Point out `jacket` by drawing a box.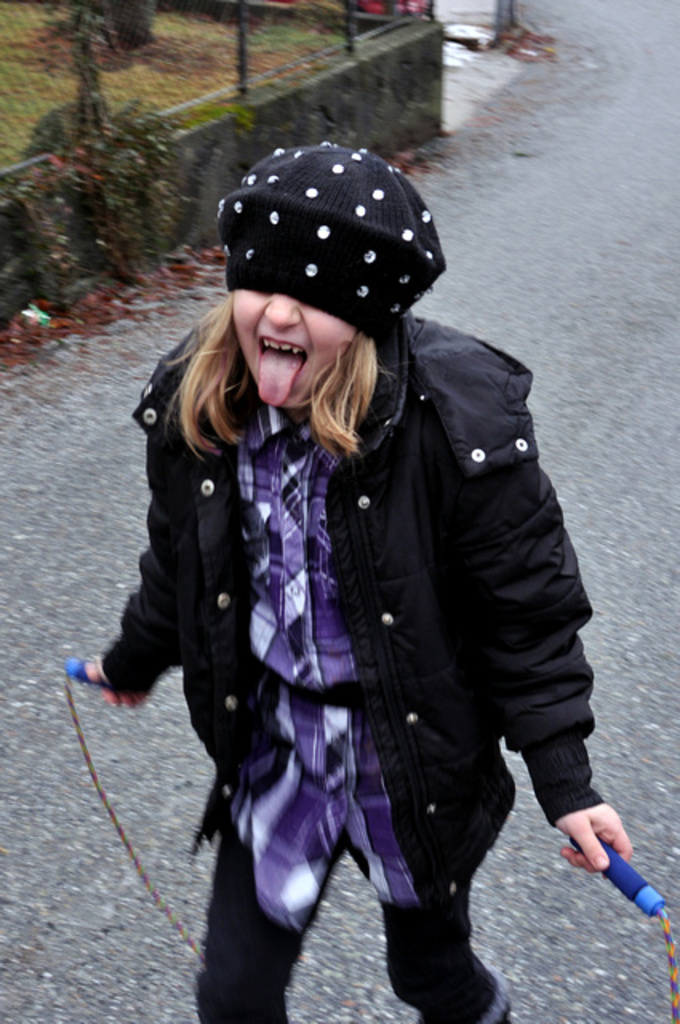
[x1=78, y1=192, x2=605, y2=902].
